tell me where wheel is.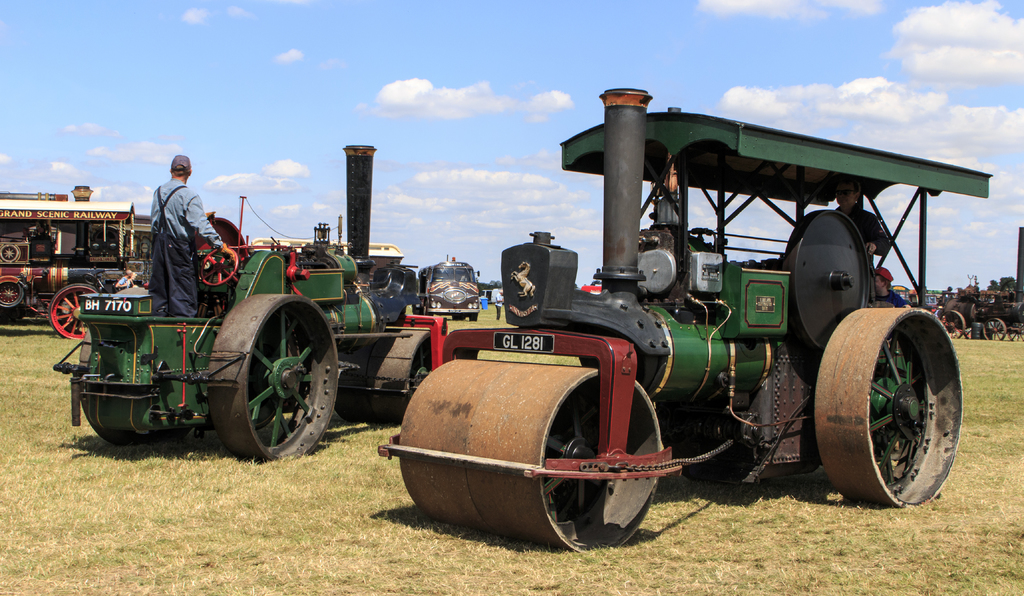
wheel is at [left=942, top=310, right=965, bottom=339].
